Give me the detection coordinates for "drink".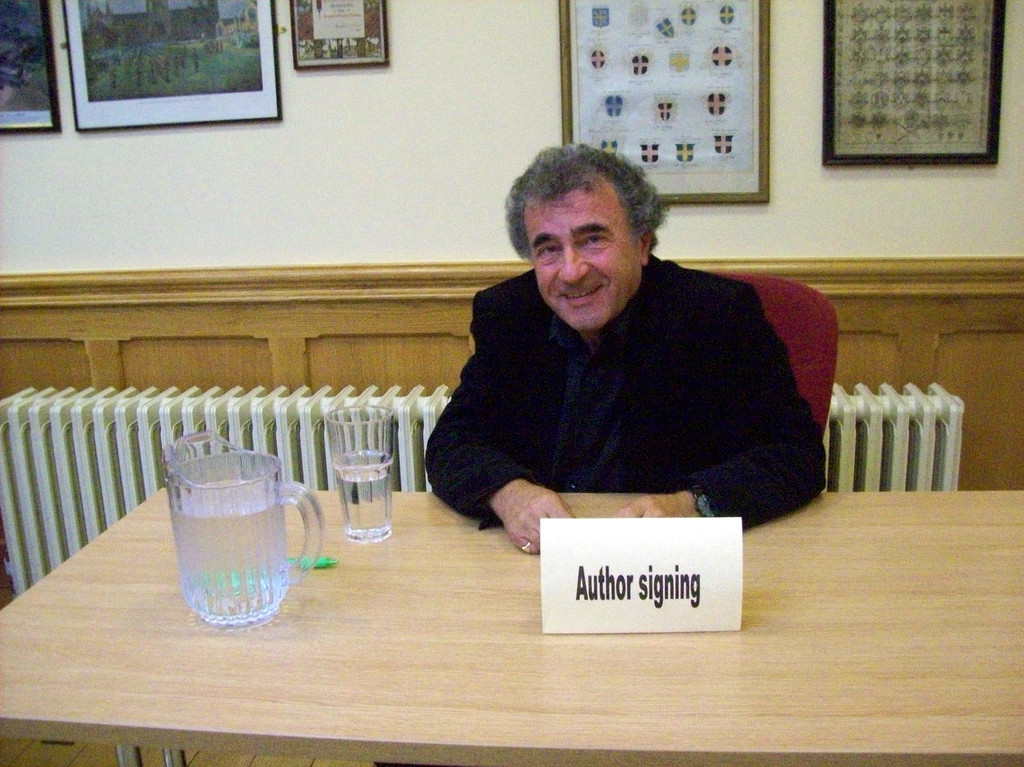
x1=326 y1=444 x2=382 y2=545.
